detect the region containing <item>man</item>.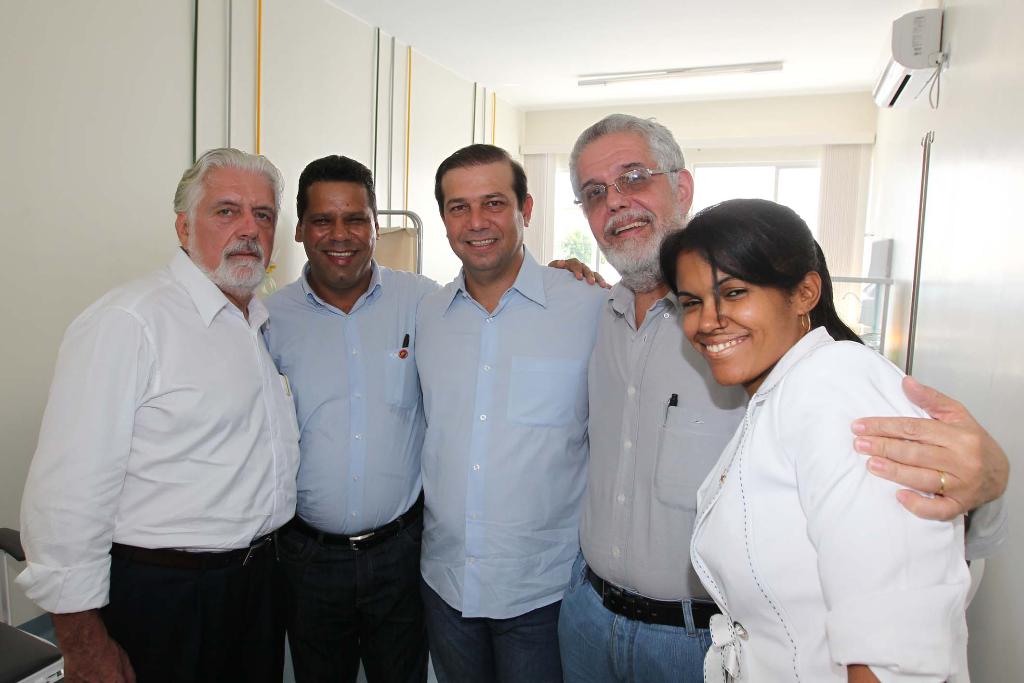
detection(552, 113, 757, 682).
